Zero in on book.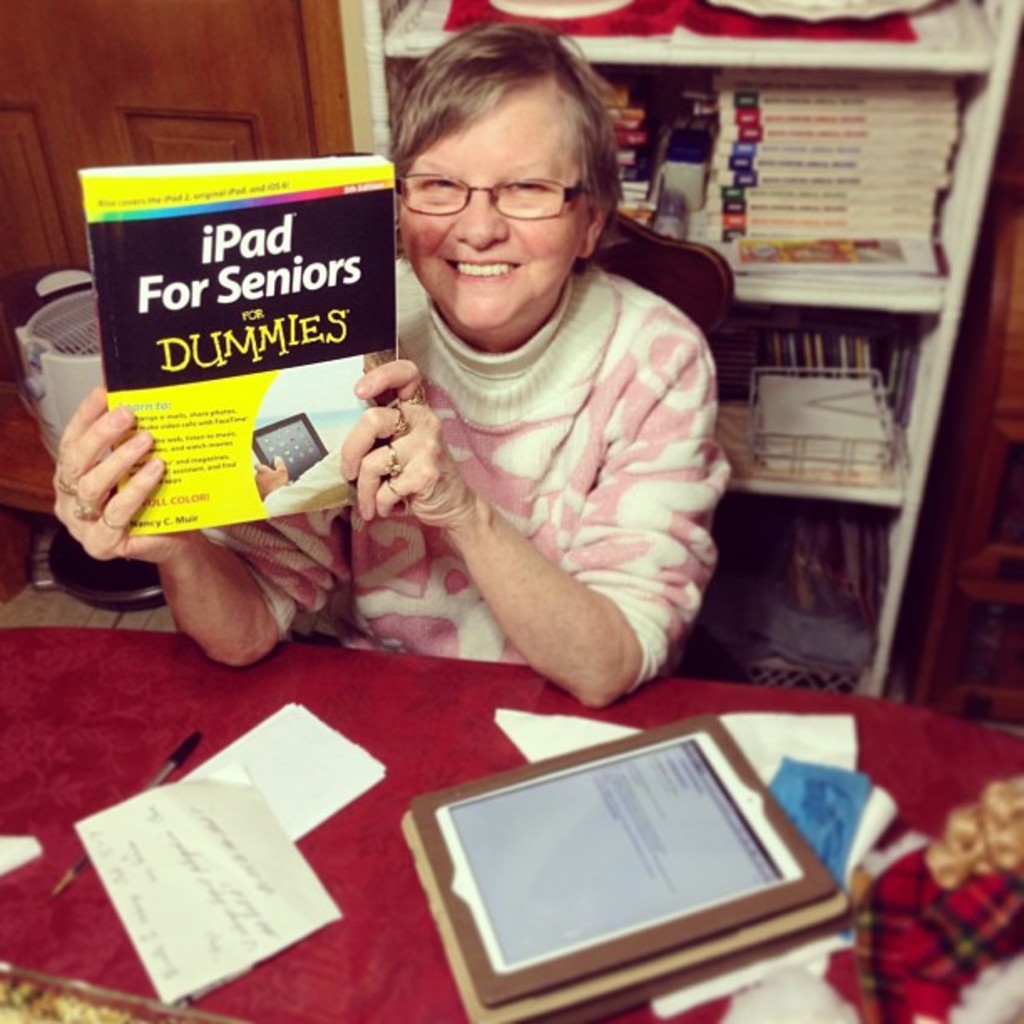
Zeroed in: Rect(84, 149, 420, 534).
